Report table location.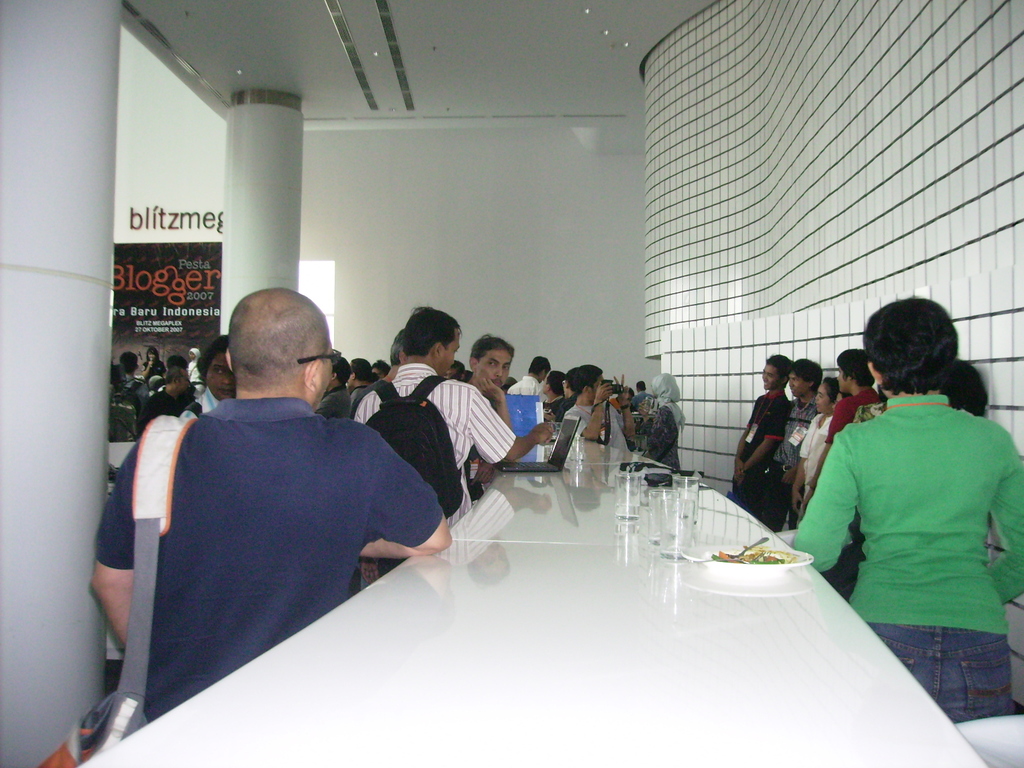
Report: bbox=(447, 468, 787, 550).
